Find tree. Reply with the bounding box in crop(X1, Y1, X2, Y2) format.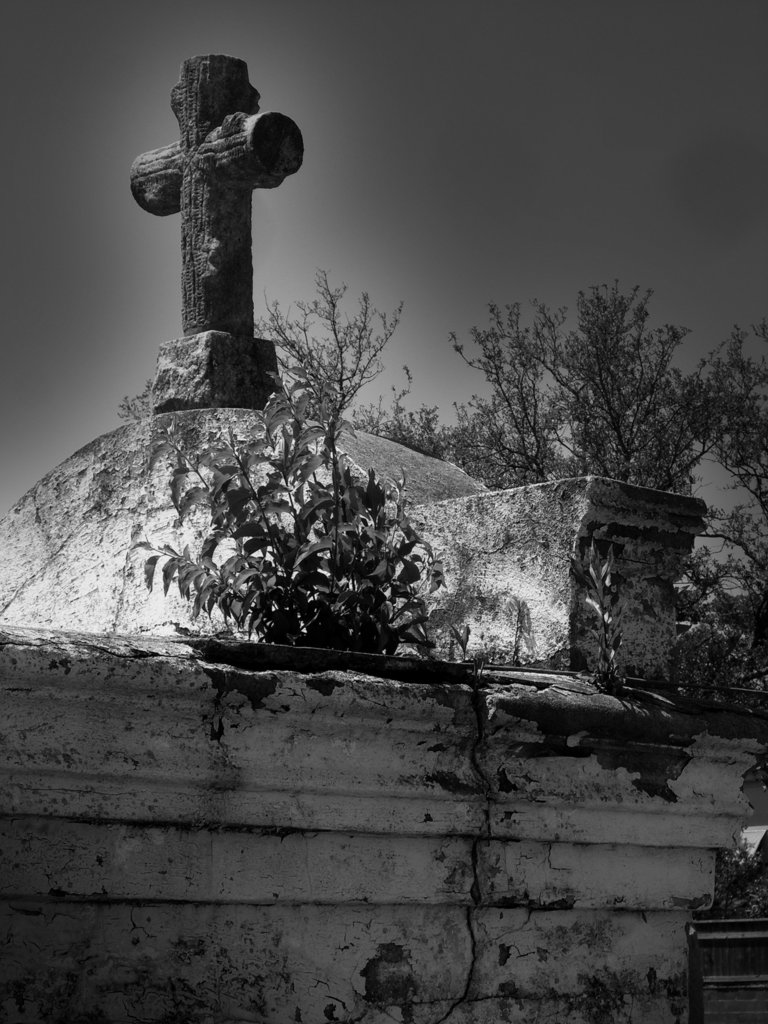
crop(659, 327, 767, 649).
